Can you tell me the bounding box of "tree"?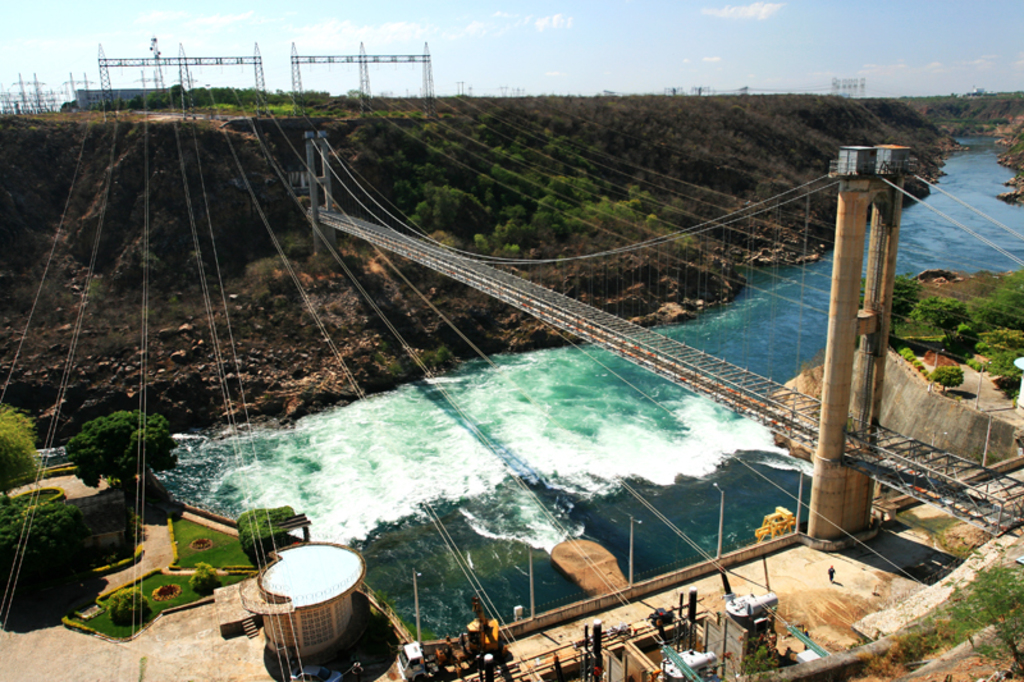
[0,491,97,622].
